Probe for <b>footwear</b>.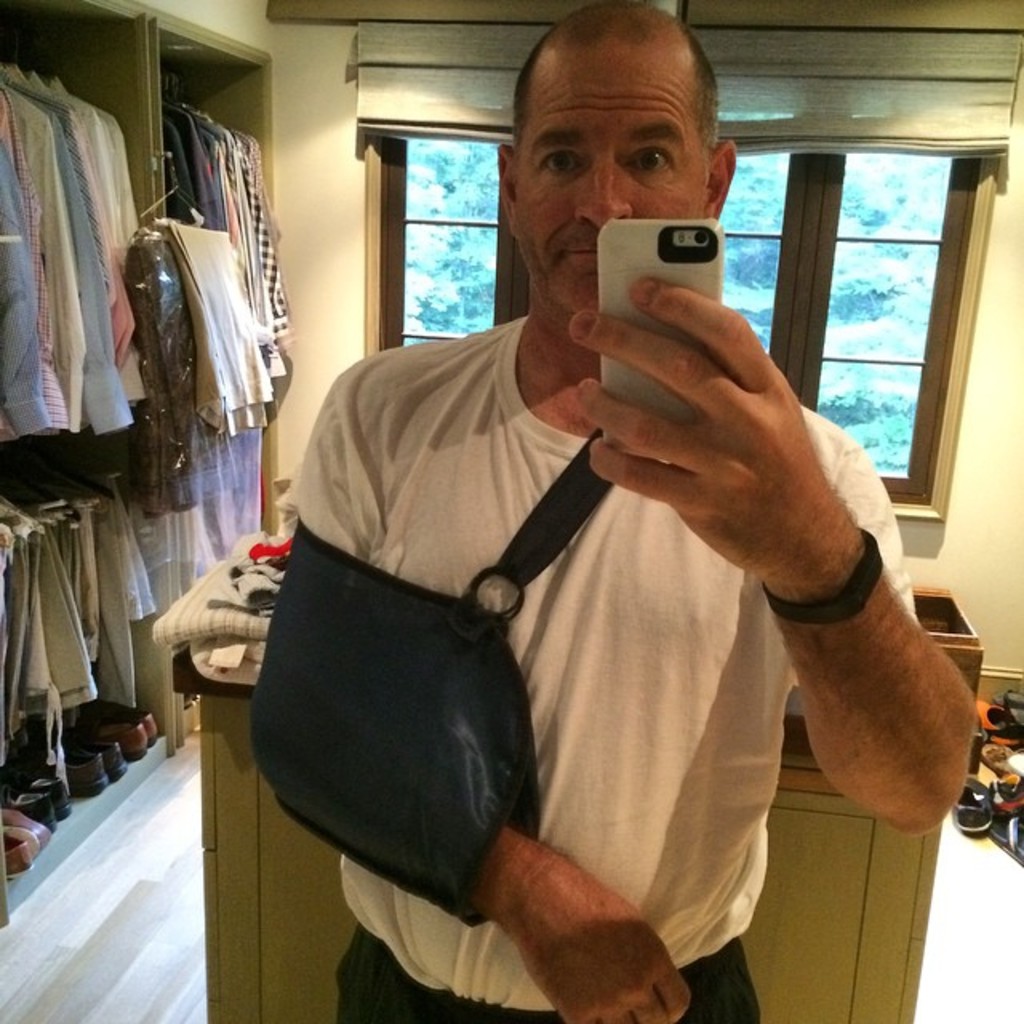
Probe result: (5,781,53,824).
